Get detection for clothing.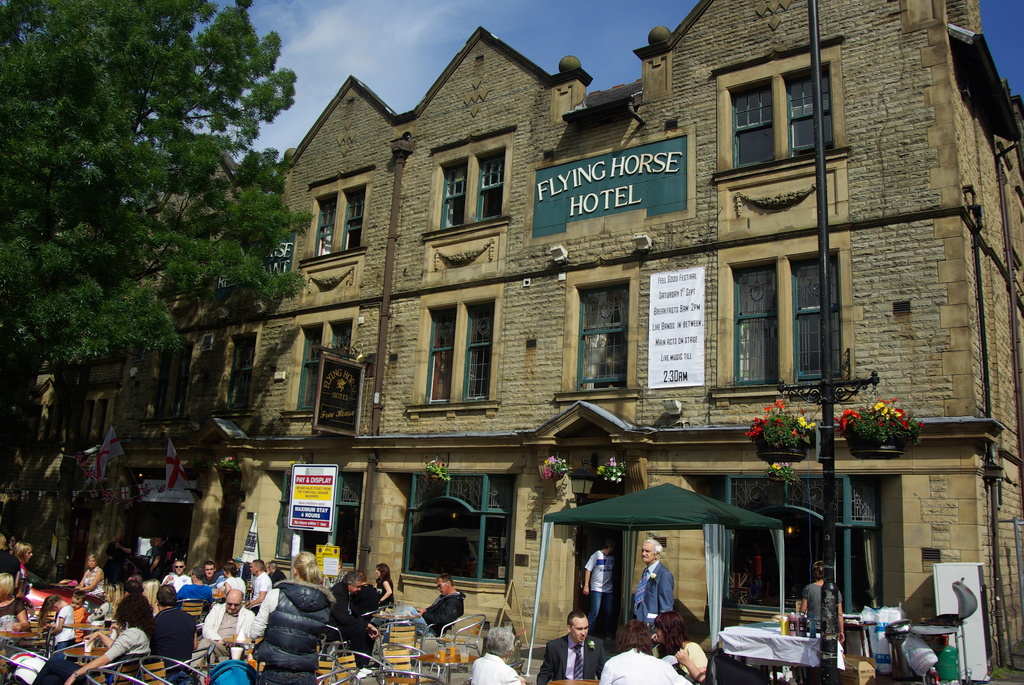
Detection: [158, 573, 190, 592].
